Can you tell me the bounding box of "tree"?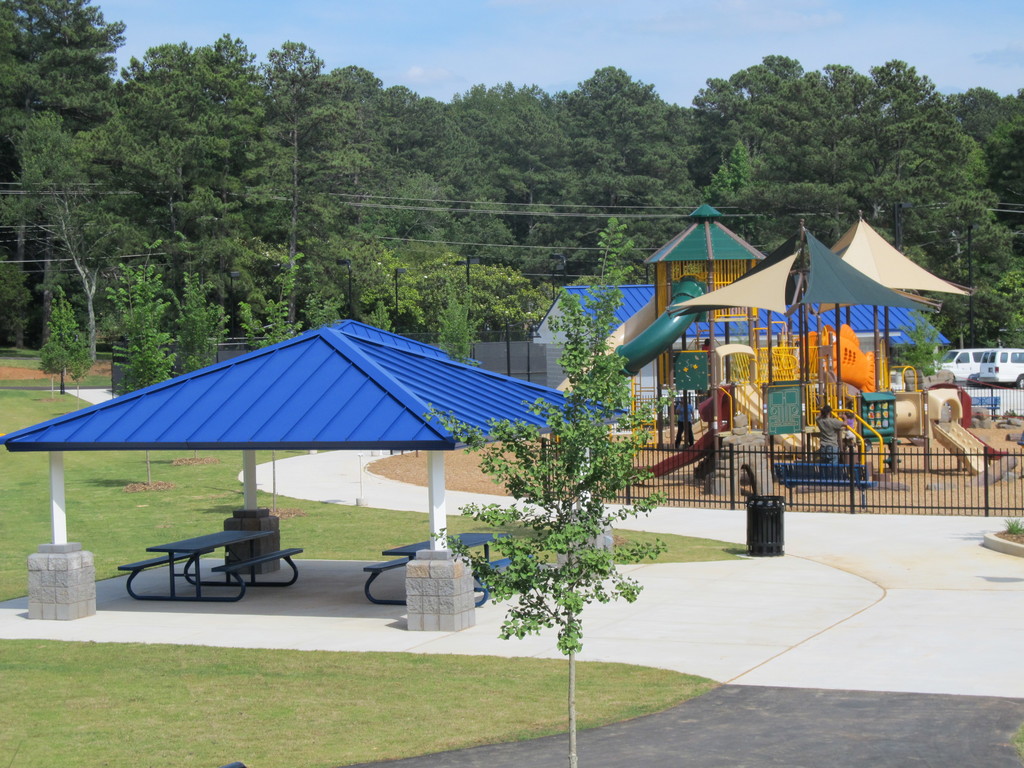
[x1=873, y1=60, x2=1003, y2=285].
